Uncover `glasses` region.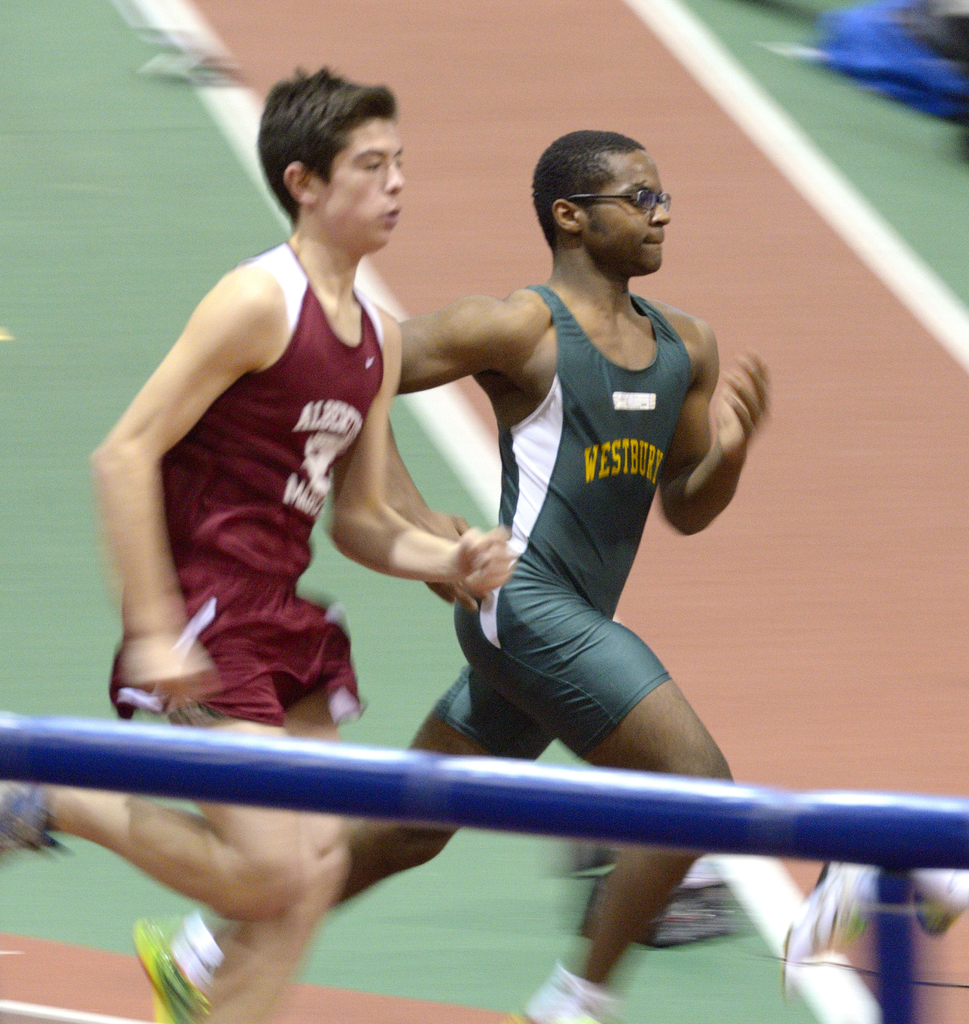
Uncovered: (556,178,678,220).
